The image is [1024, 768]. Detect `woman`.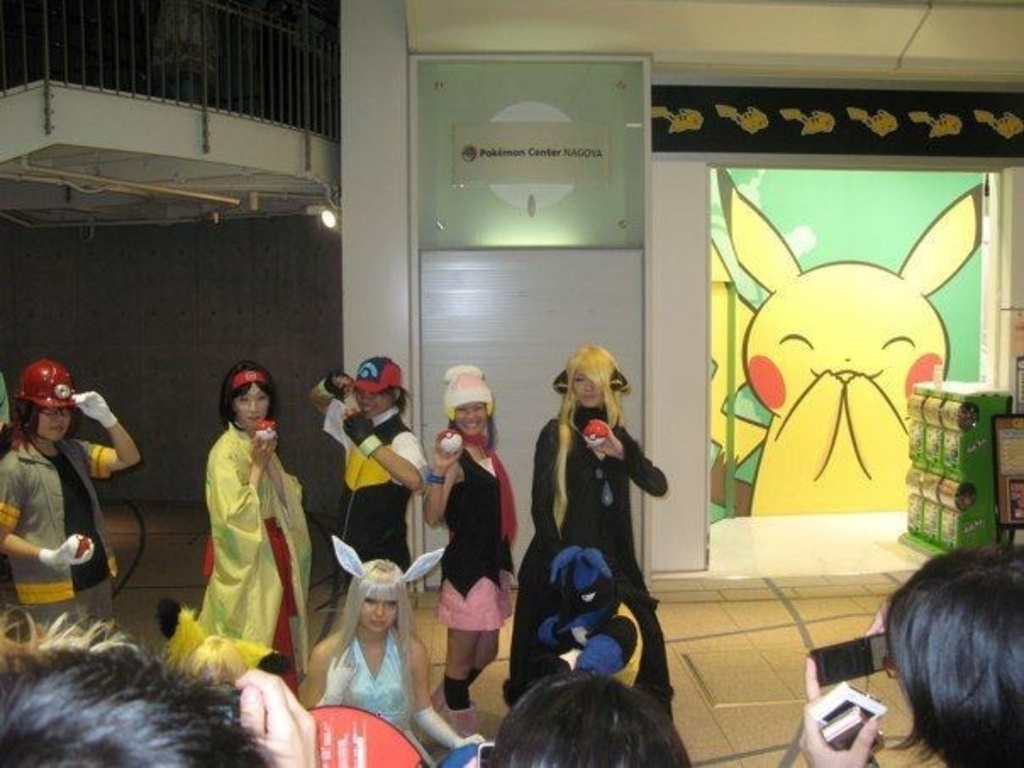
Detection: (x1=422, y1=363, x2=520, y2=741).
